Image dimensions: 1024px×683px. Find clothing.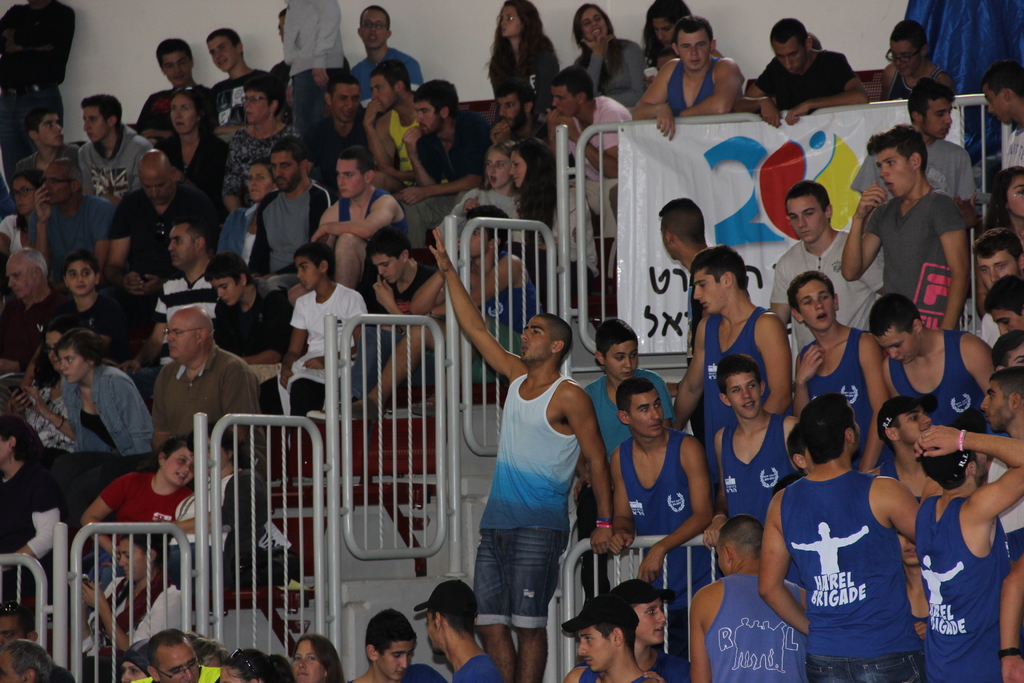
46:352:159:533.
